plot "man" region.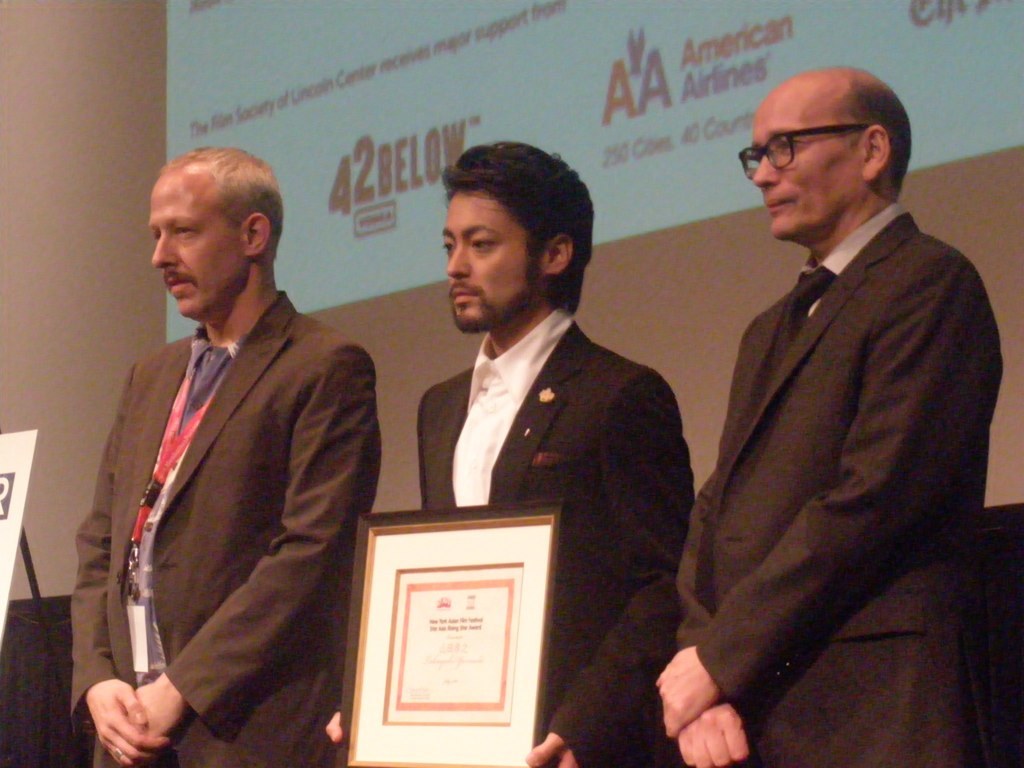
Plotted at 66/139/384/766.
